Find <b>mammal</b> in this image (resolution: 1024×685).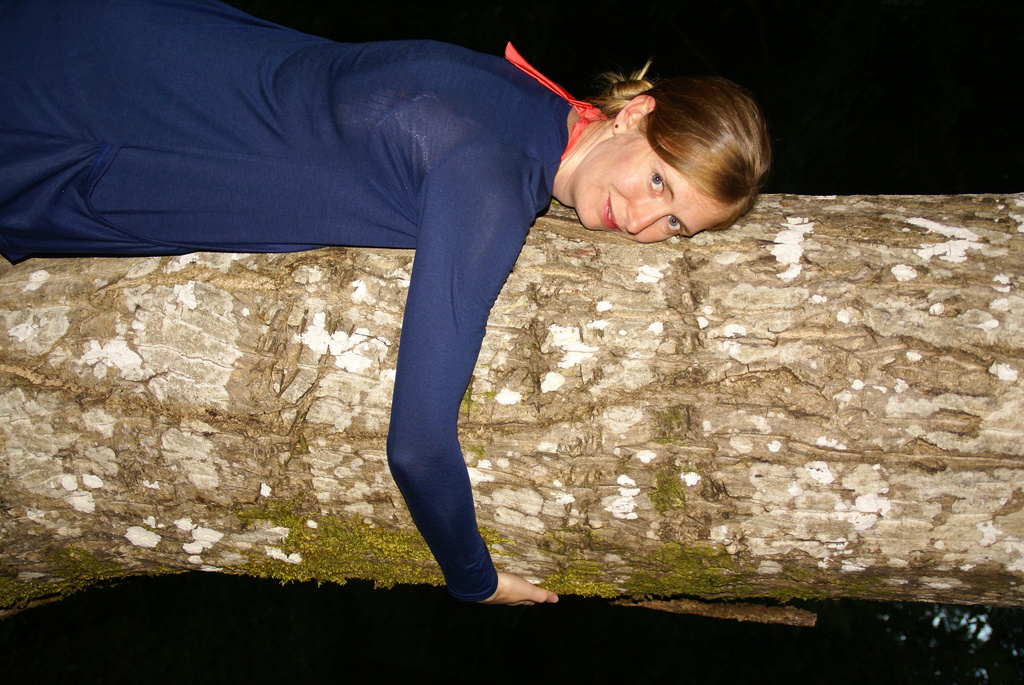
(x1=0, y1=0, x2=790, y2=619).
